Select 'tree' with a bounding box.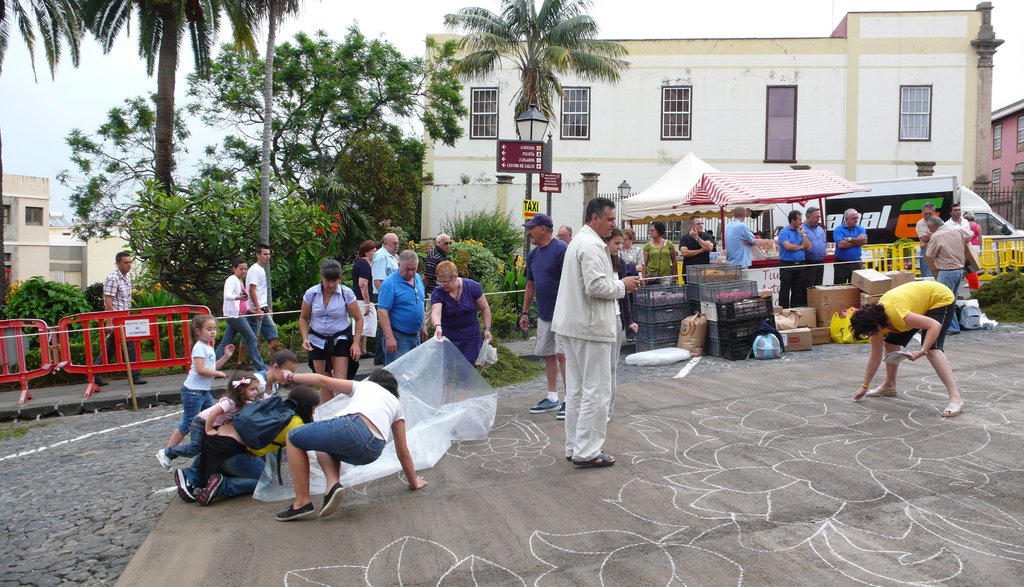
175:13:469:319.
